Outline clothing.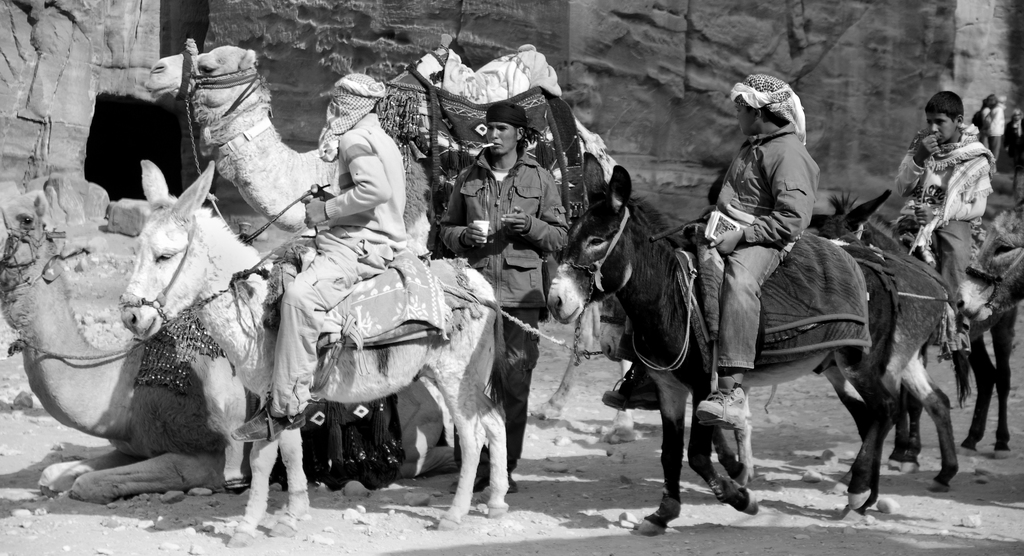
Outline: <box>895,124,993,293</box>.
